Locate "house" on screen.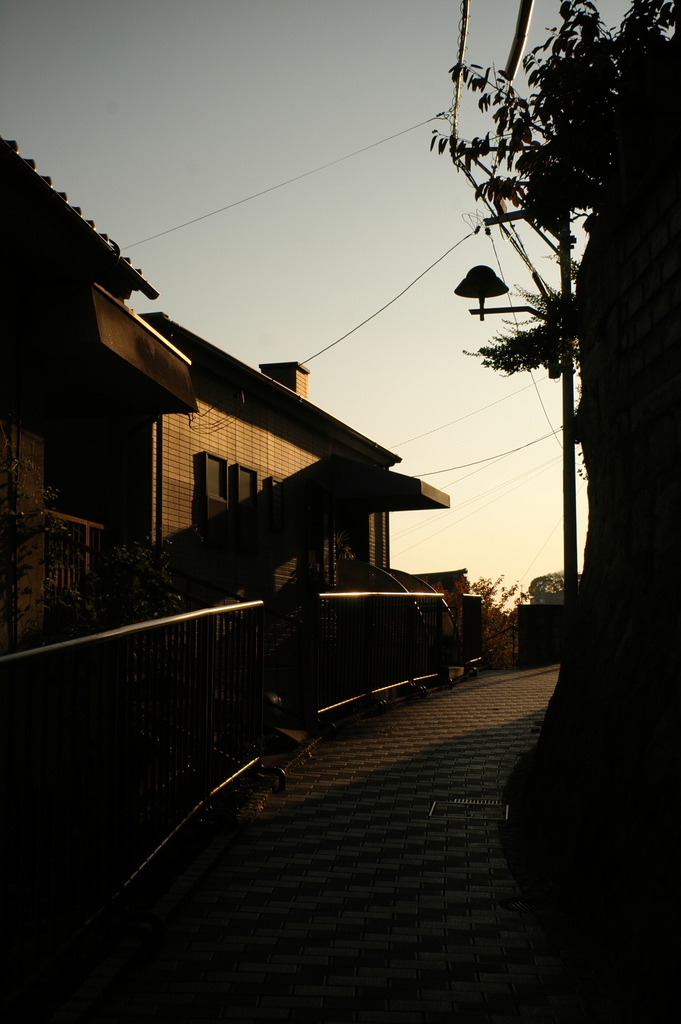
On screen at 37,311,462,615.
